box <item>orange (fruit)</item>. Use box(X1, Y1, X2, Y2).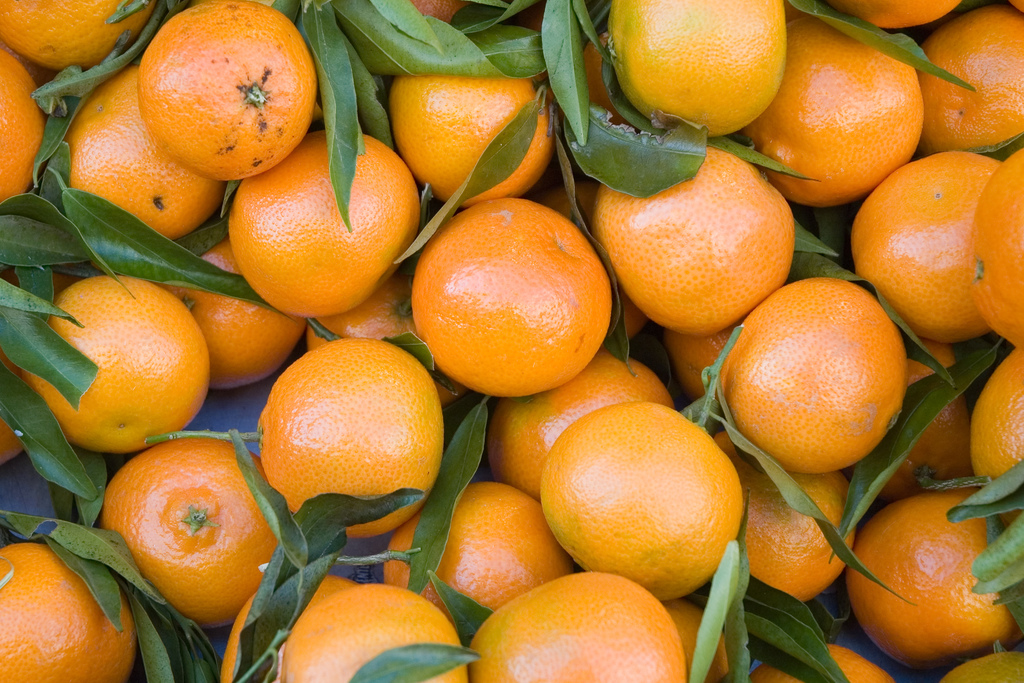
box(966, 147, 1023, 343).
